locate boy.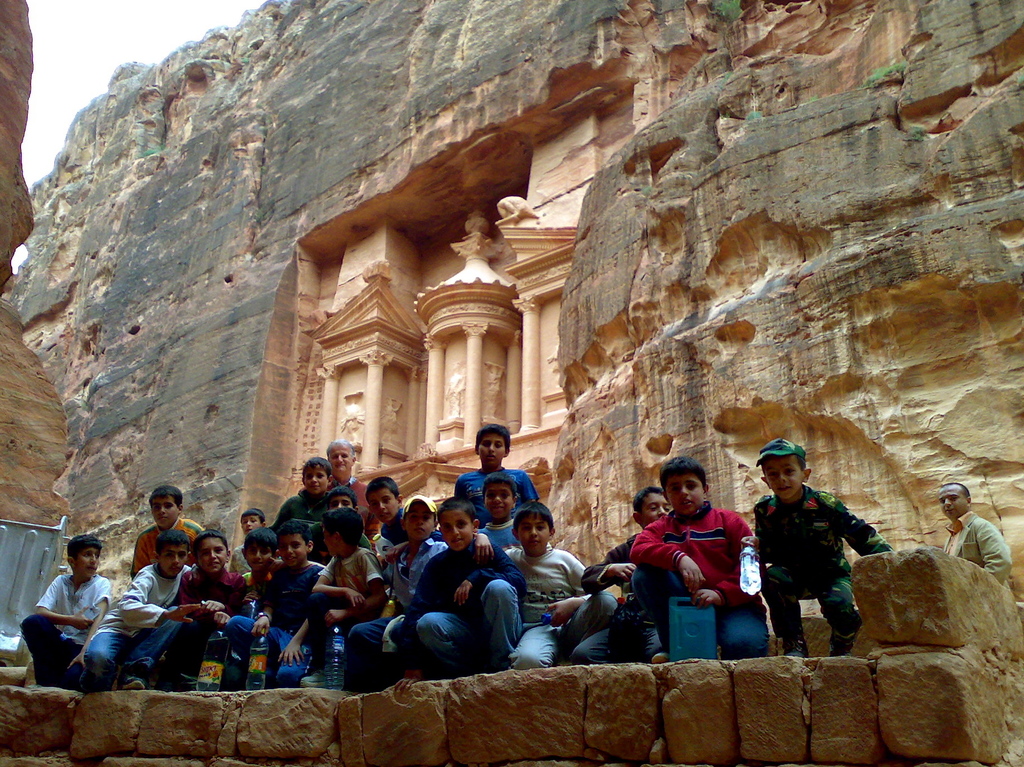
Bounding box: x1=452 y1=424 x2=543 y2=499.
